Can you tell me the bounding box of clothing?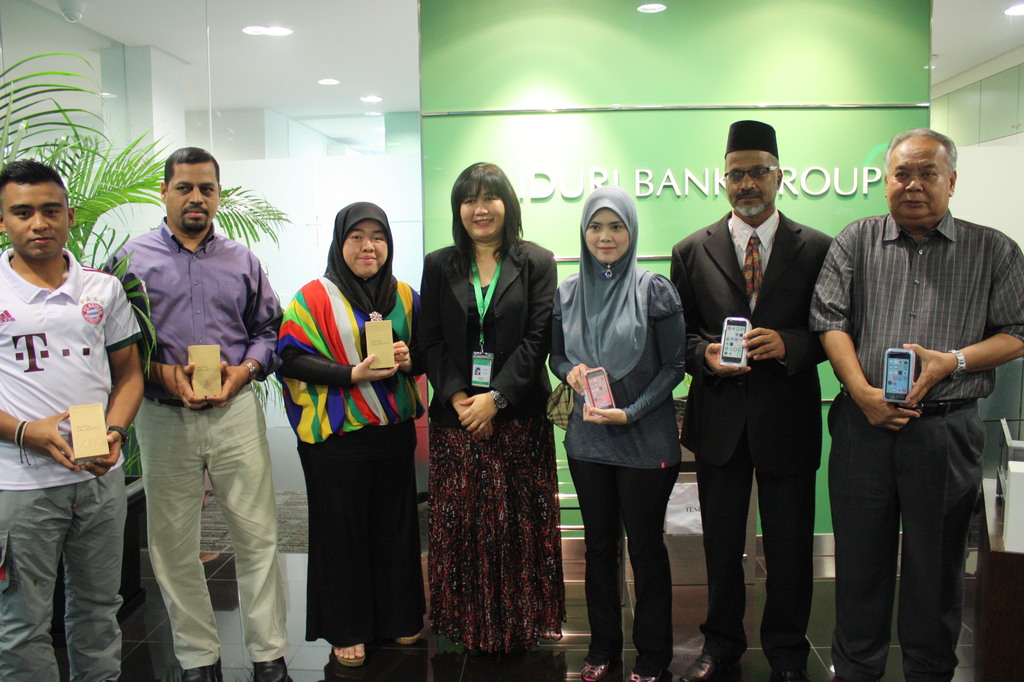
left=0, top=234, right=149, bottom=681.
